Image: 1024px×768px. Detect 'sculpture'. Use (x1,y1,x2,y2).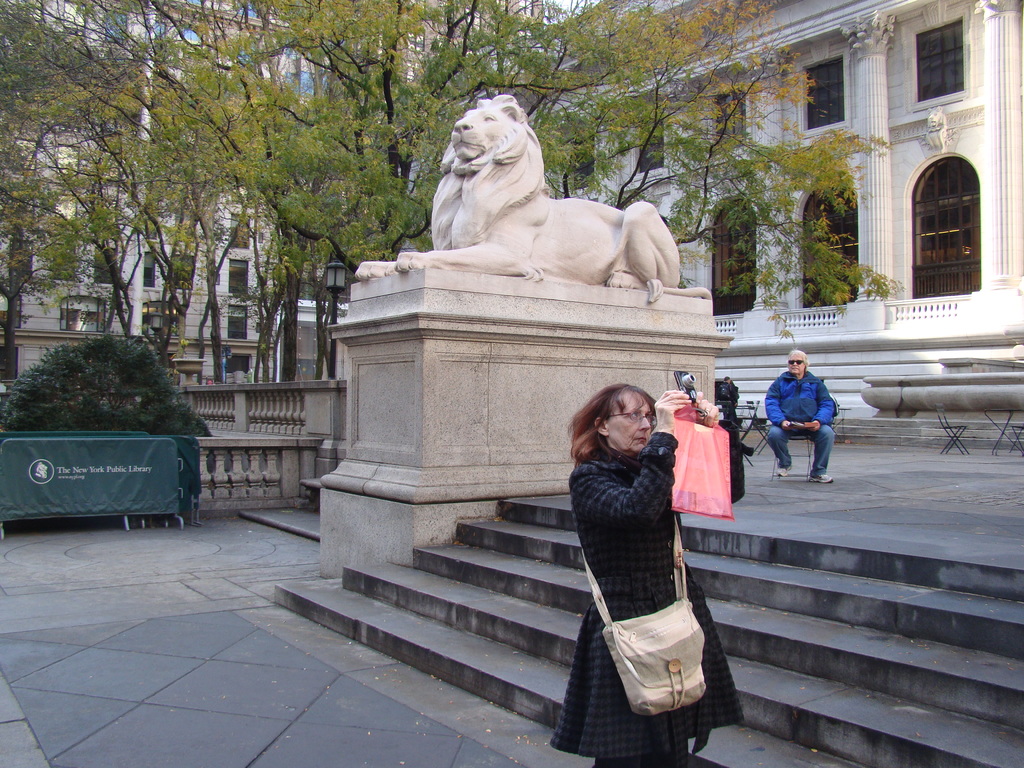
(411,86,687,303).
